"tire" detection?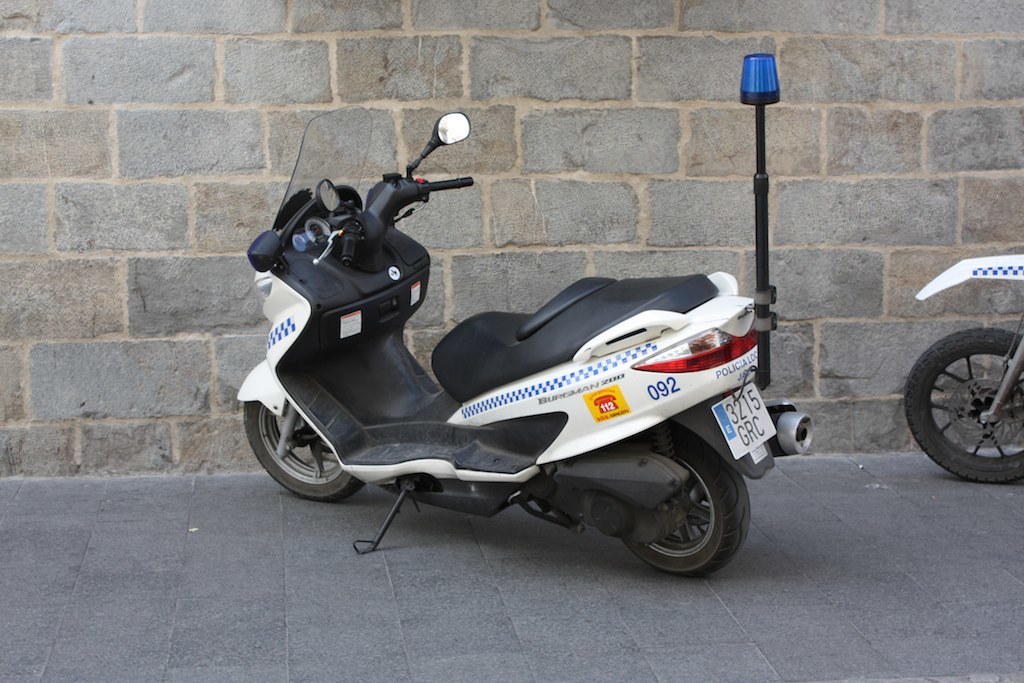
[605, 443, 746, 571]
